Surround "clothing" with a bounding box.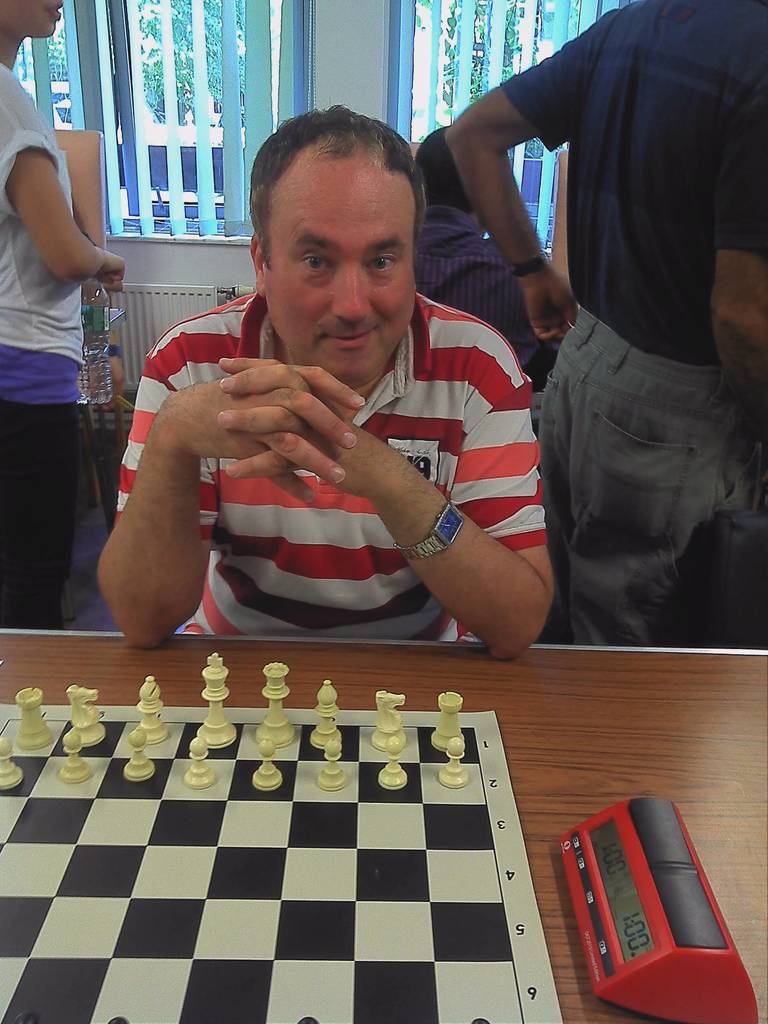
{"left": 0, "top": 70, "right": 106, "bottom": 358}.
